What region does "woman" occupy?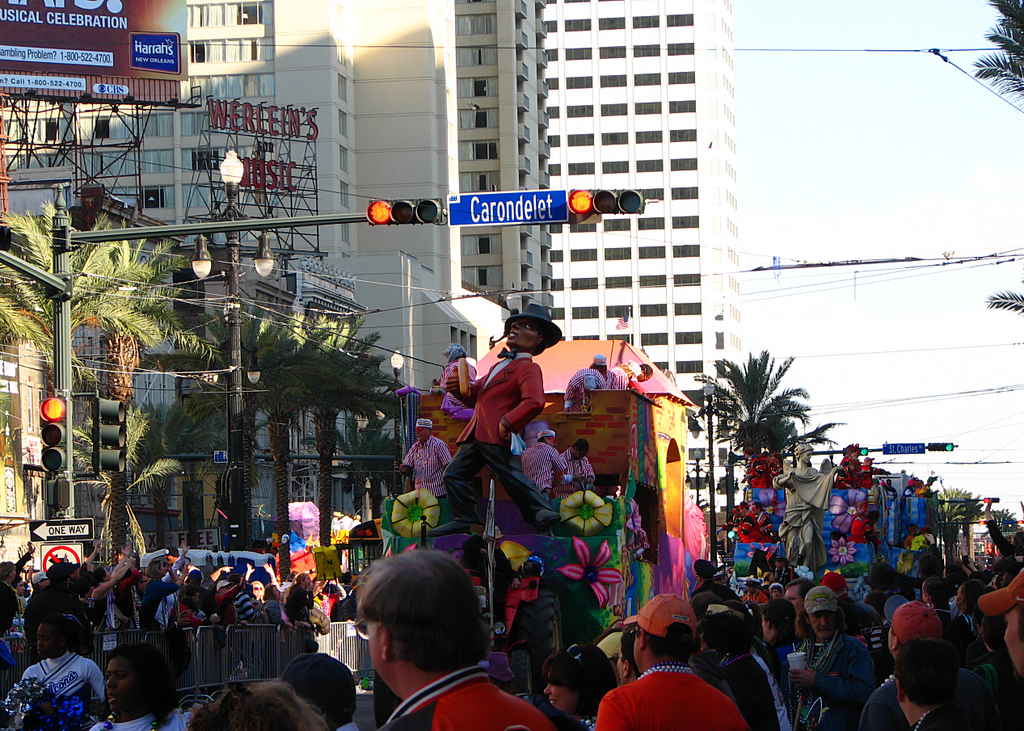
18,615,106,708.
